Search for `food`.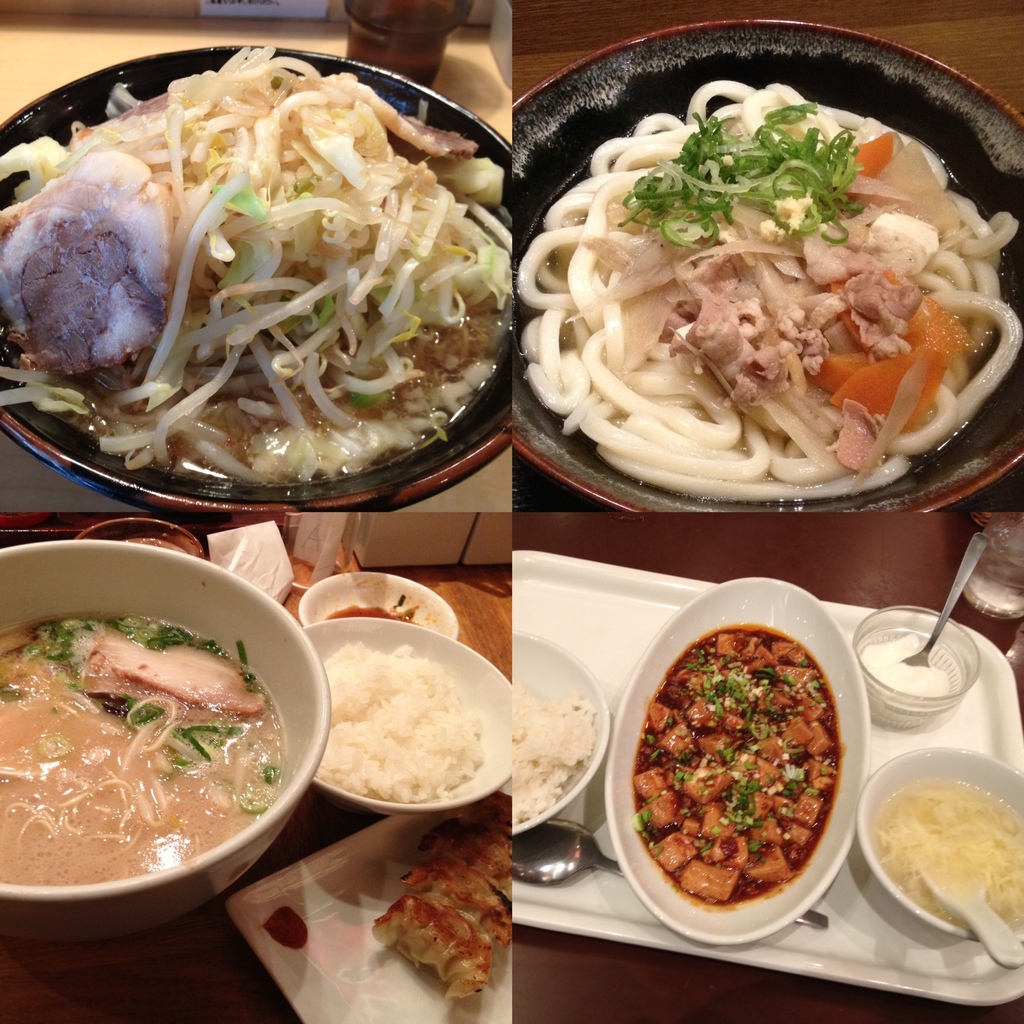
Found at select_region(629, 619, 830, 918).
